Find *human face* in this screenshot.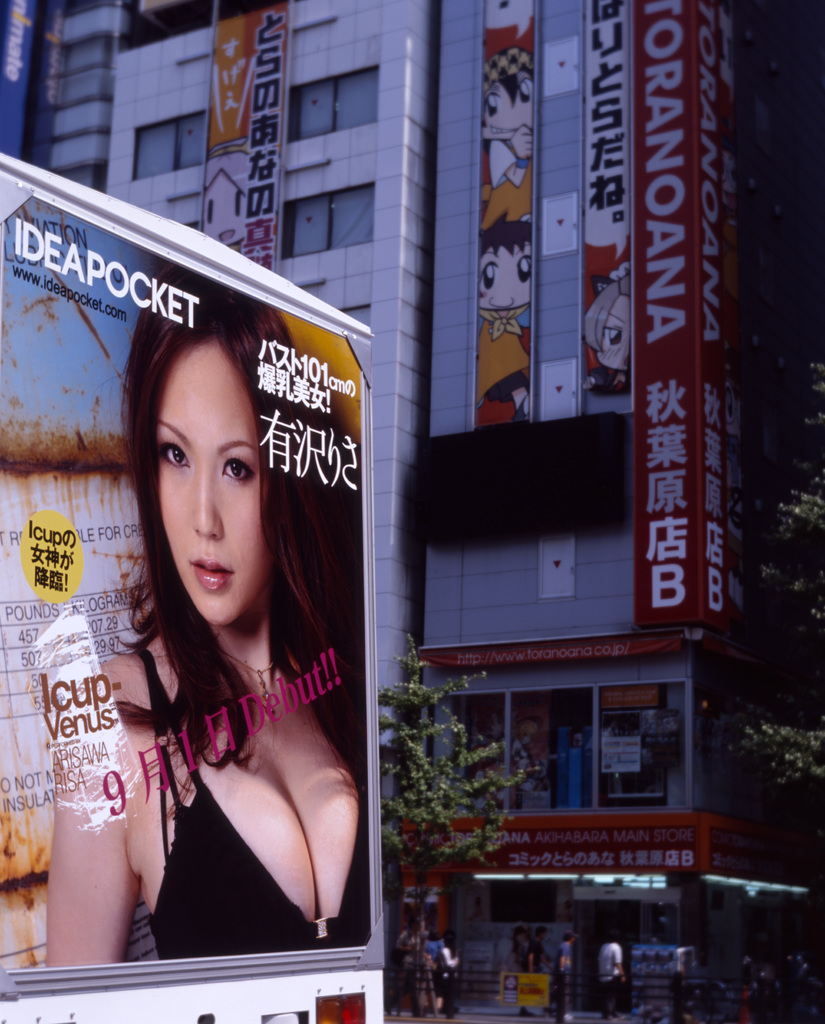
The bounding box for *human face* is detection(480, 86, 527, 144).
